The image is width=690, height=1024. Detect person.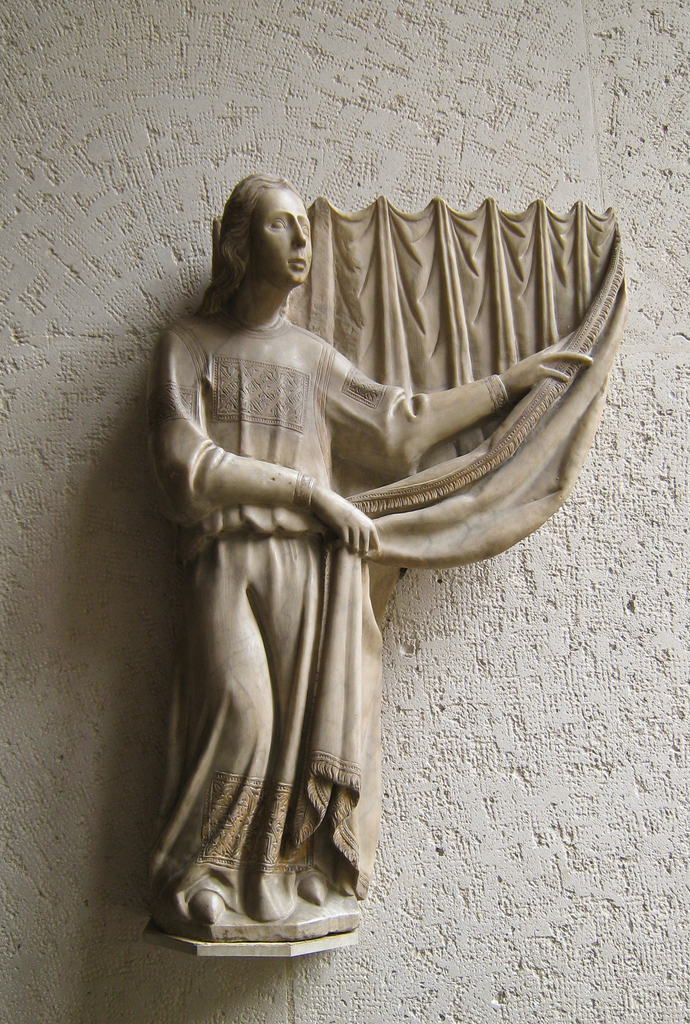
Detection: locate(152, 169, 593, 922).
